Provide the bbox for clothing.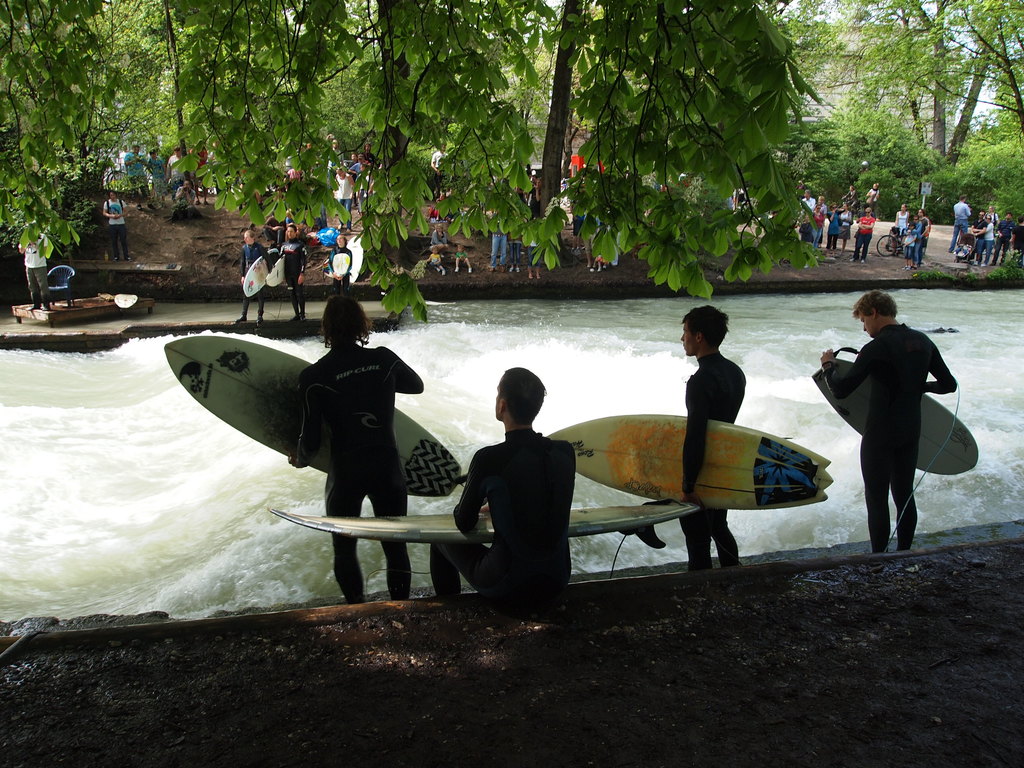
bbox=[288, 351, 420, 606].
